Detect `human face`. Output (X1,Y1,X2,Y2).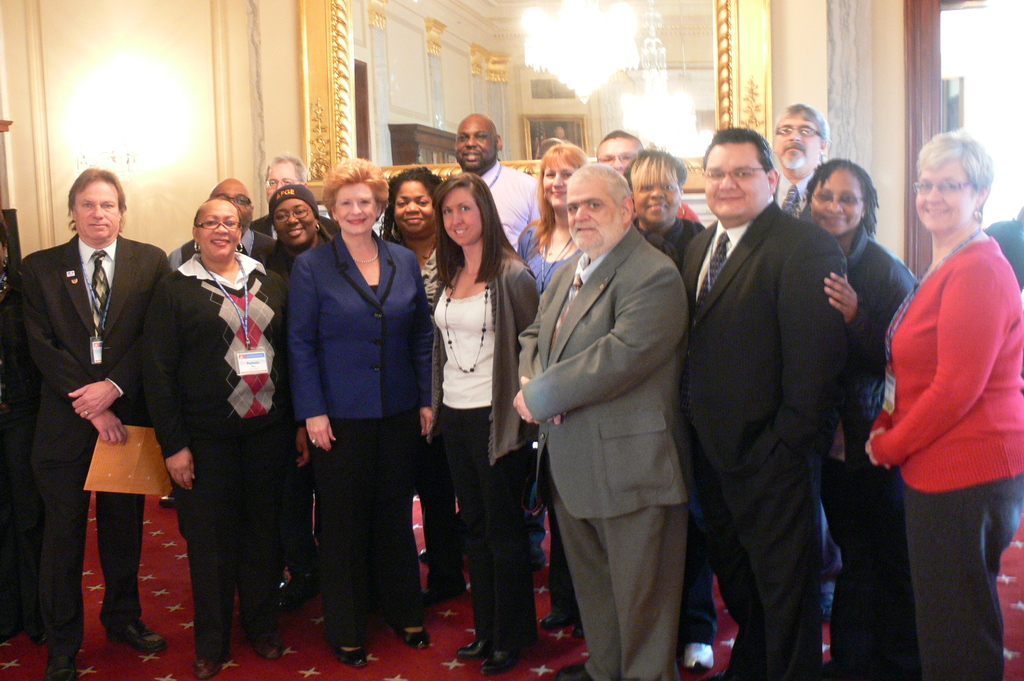
(445,192,479,243).
